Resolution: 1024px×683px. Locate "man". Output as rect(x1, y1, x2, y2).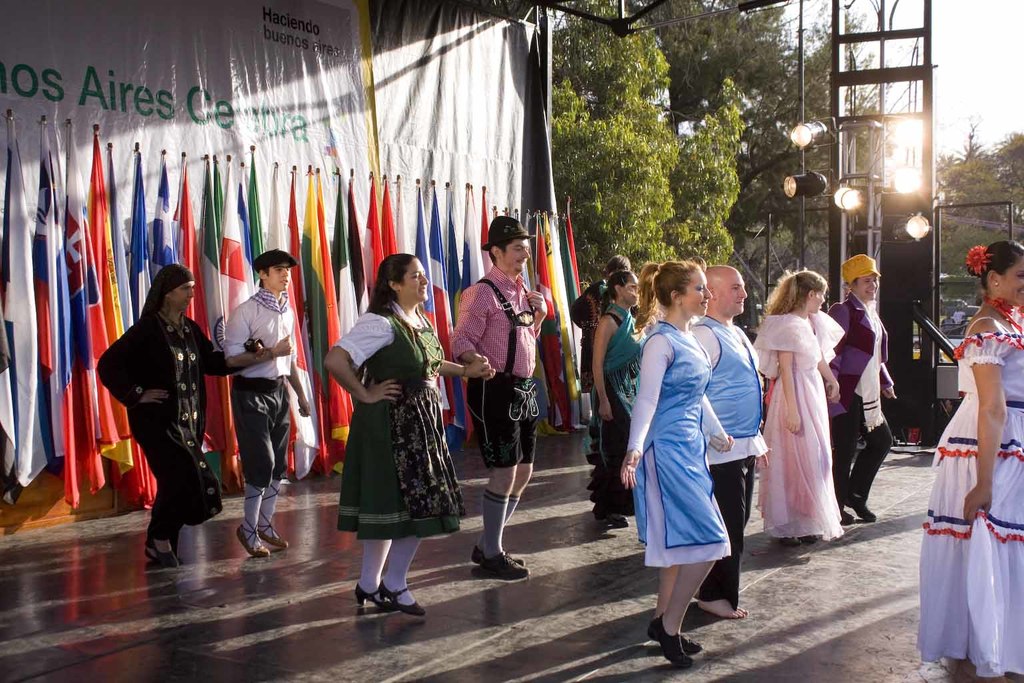
rect(823, 255, 899, 526).
